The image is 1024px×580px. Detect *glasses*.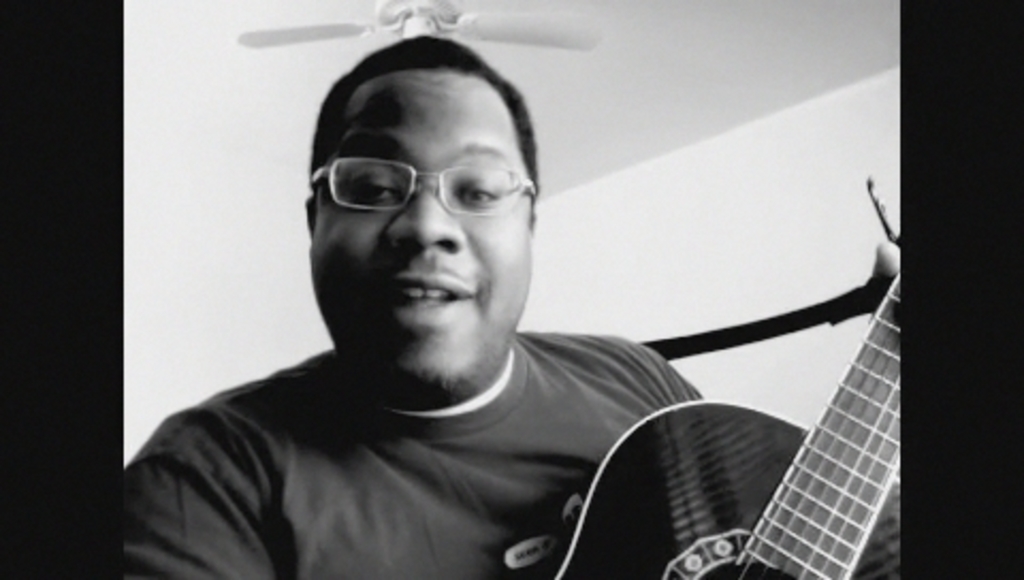
Detection: [301, 158, 535, 220].
